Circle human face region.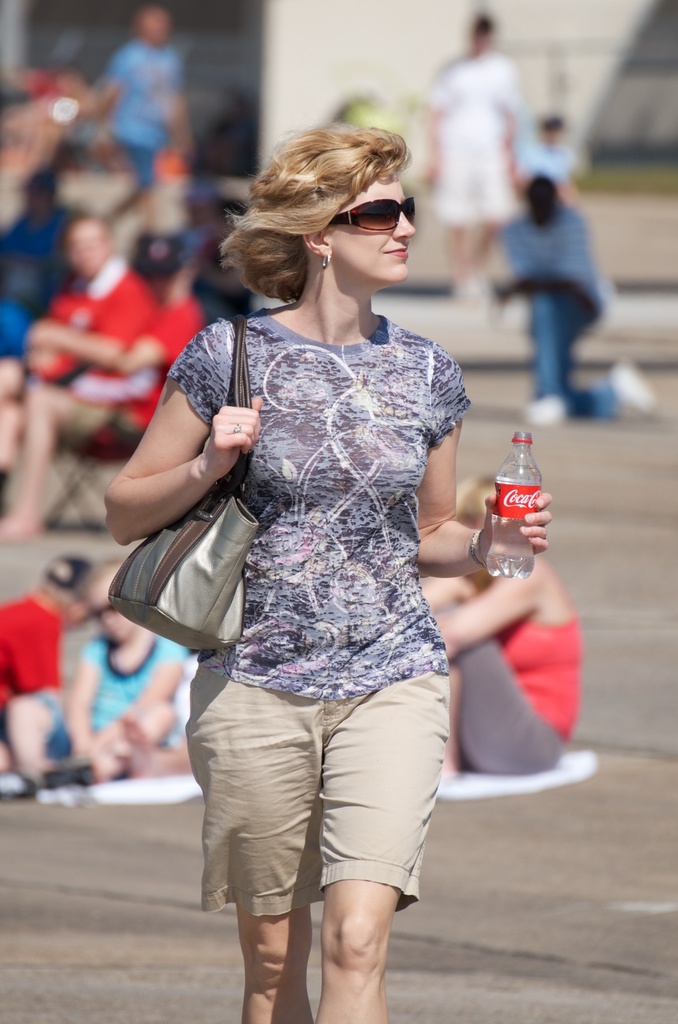
Region: <region>330, 174, 414, 278</region>.
